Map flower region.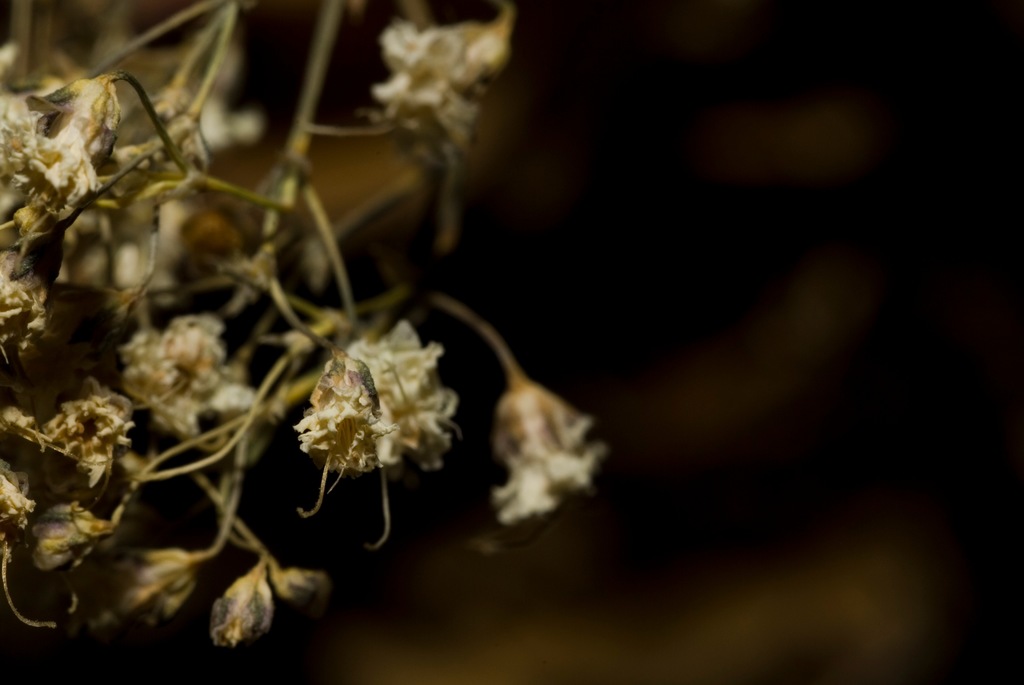
Mapped to <region>487, 371, 609, 529</region>.
